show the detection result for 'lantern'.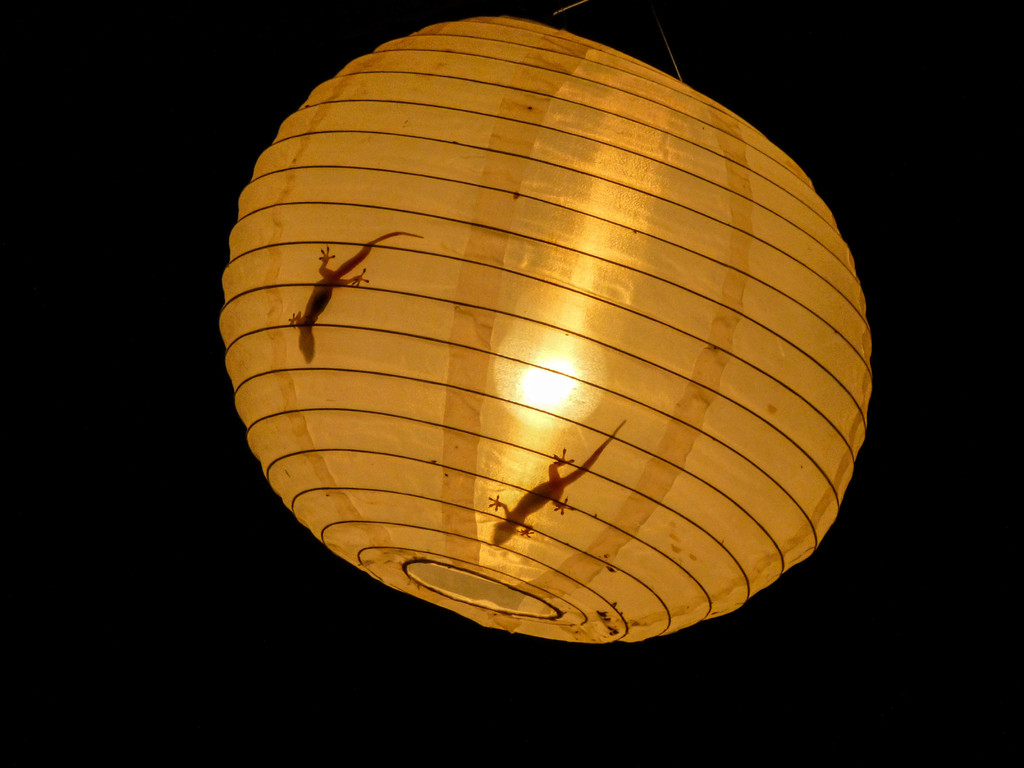
locate(203, 23, 892, 658).
